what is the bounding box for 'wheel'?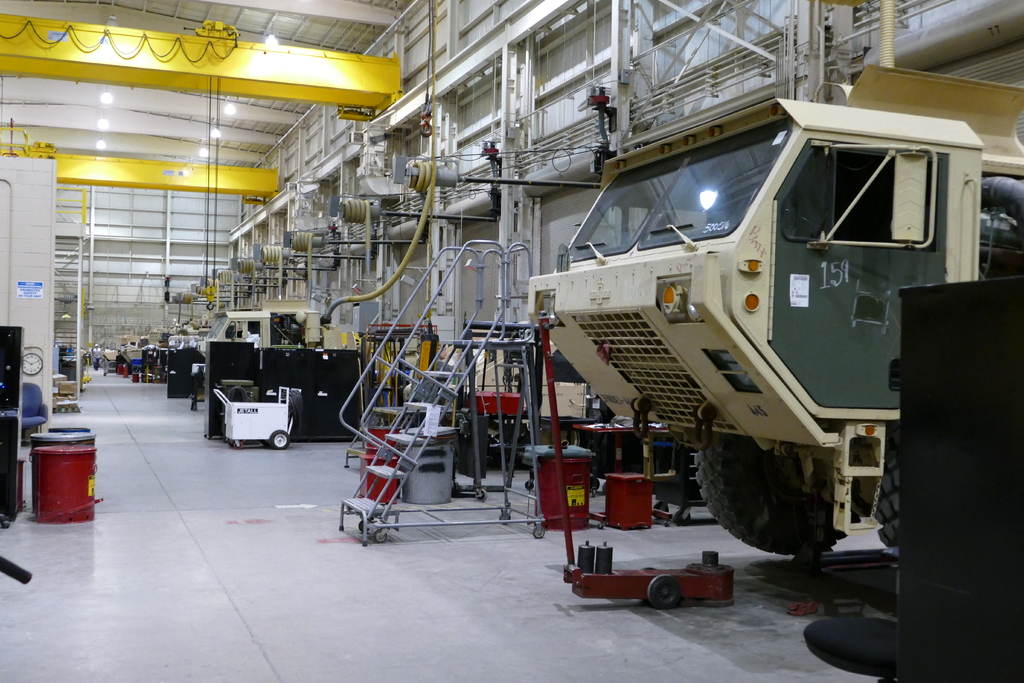
x1=655, y1=501, x2=669, y2=520.
